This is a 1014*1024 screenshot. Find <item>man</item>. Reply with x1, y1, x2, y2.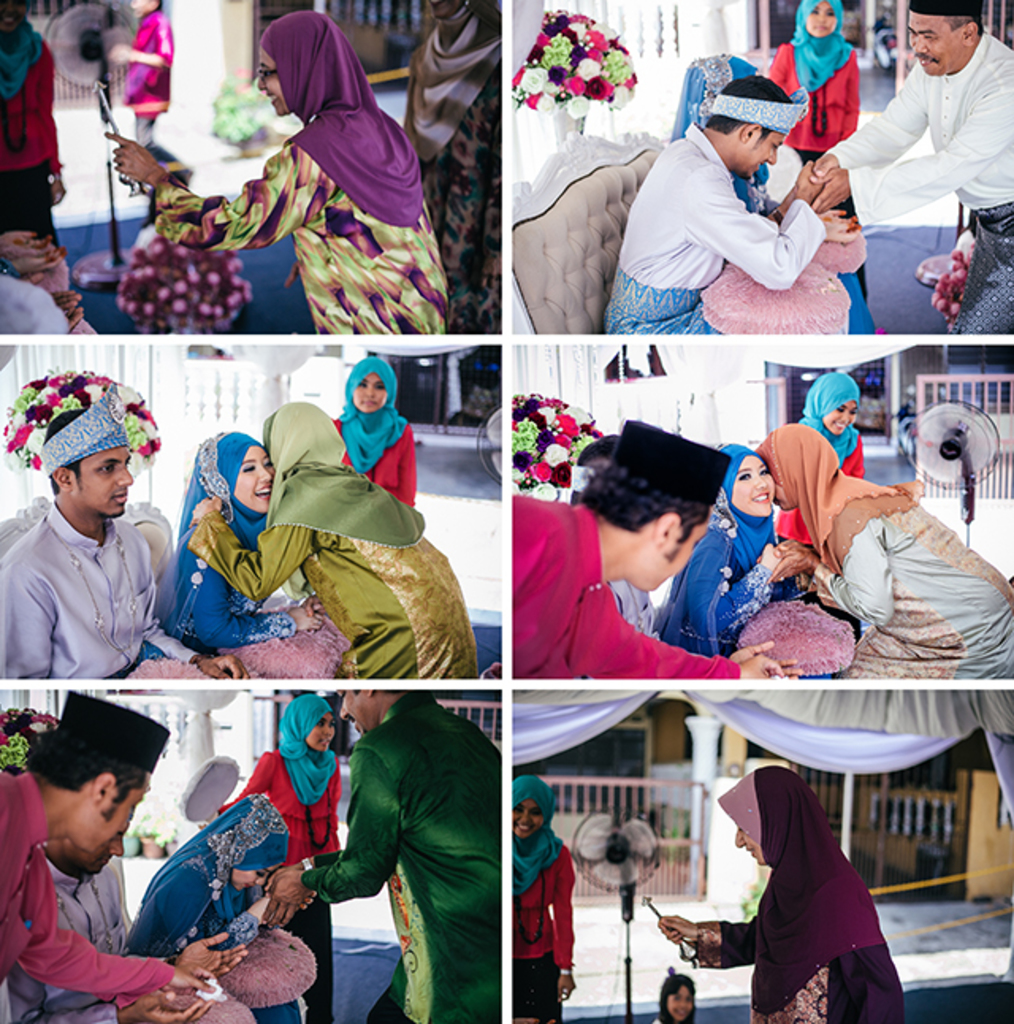
805, 0, 1012, 336.
